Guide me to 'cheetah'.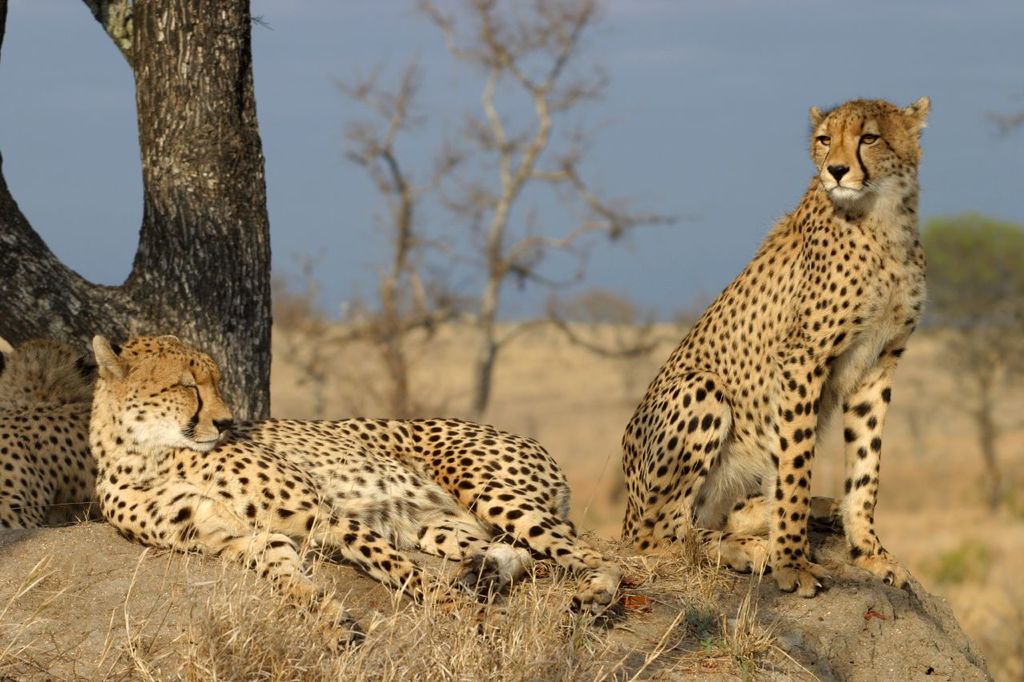
Guidance: 0/337/99/534.
